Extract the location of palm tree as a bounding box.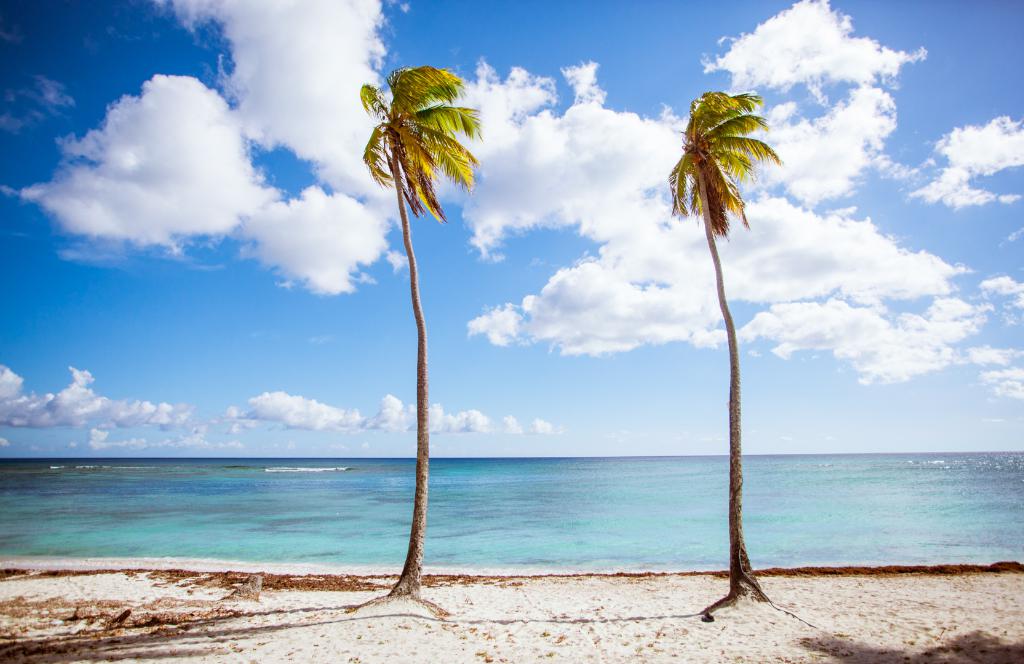
locate(364, 58, 492, 601).
